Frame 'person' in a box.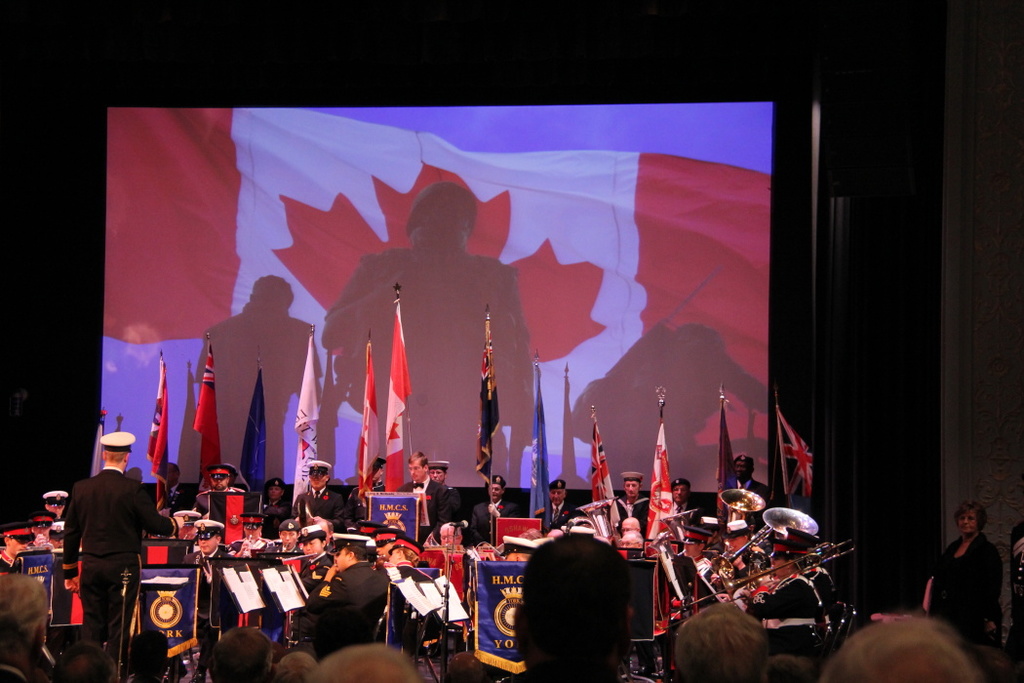
Rect(311, 179, 531, 489).
